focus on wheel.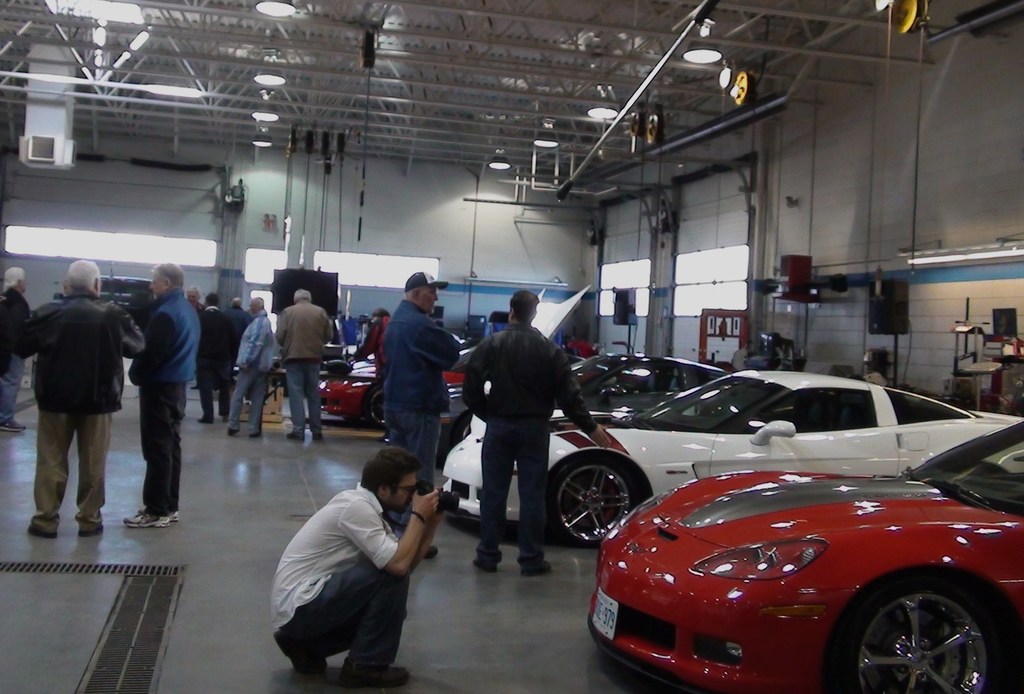
Focused at 548 453 637 549.
